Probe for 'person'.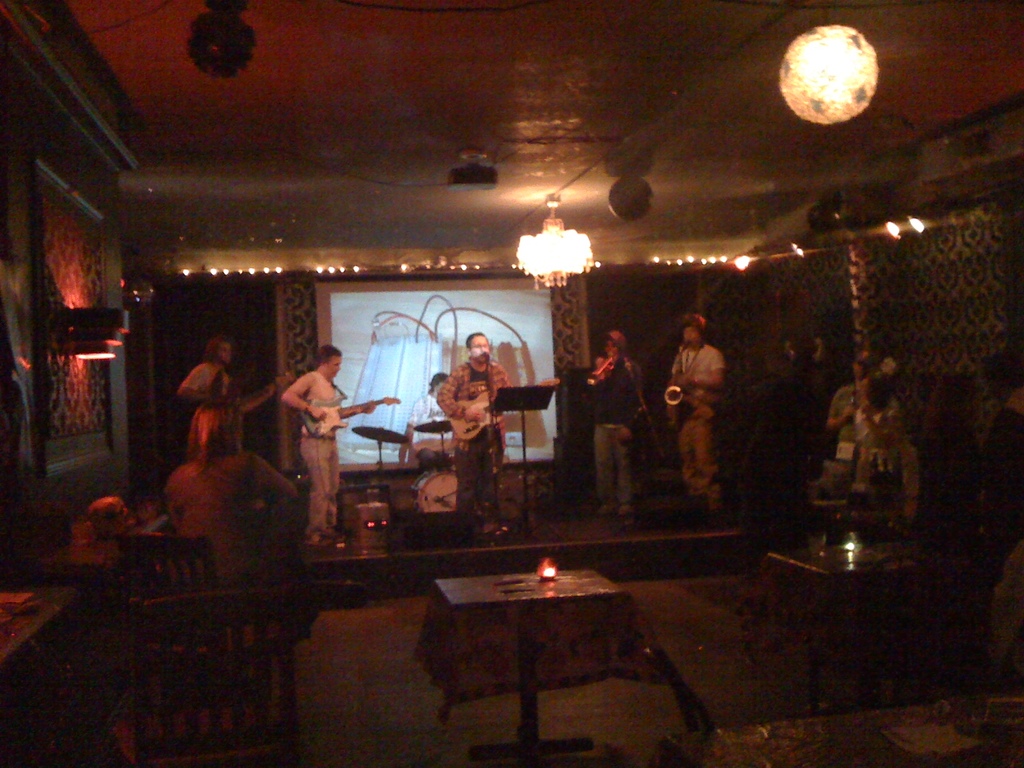
Probe result: 666 312 723 508.
